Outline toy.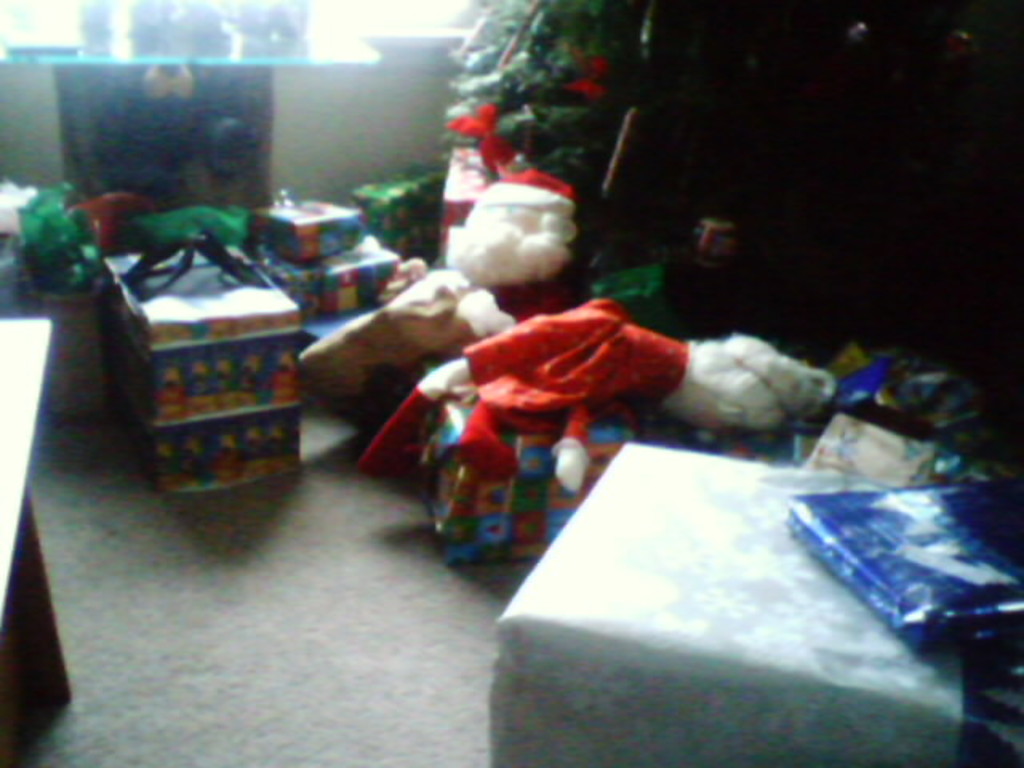
Outline: box(371, 328, 798, 608).
